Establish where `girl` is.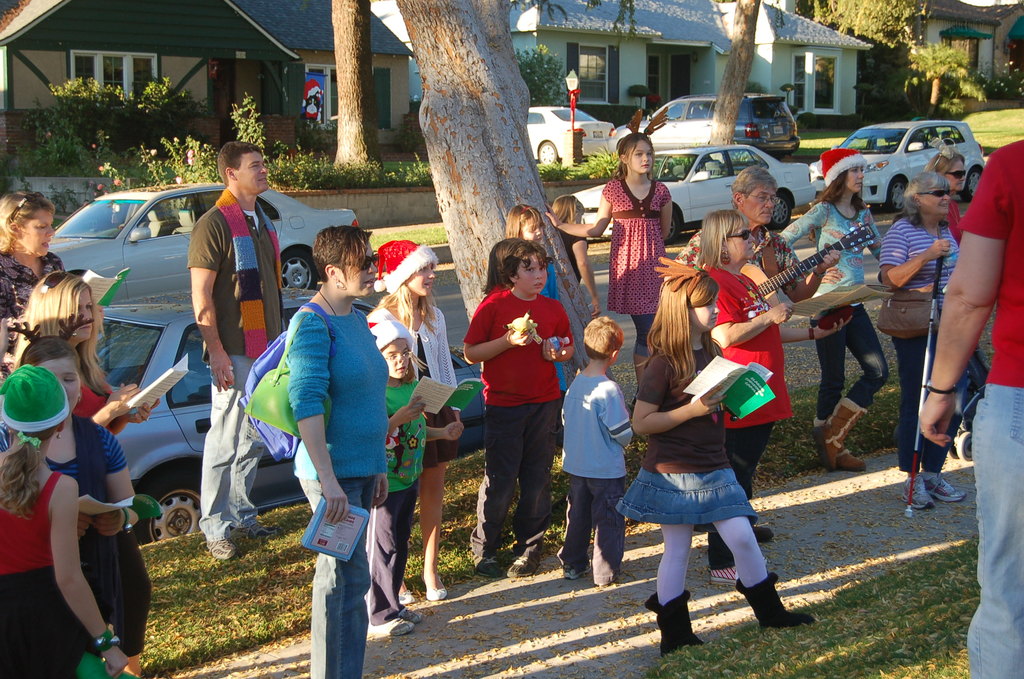
Established at x1=637, y1=259, x2=816, y2=646.
